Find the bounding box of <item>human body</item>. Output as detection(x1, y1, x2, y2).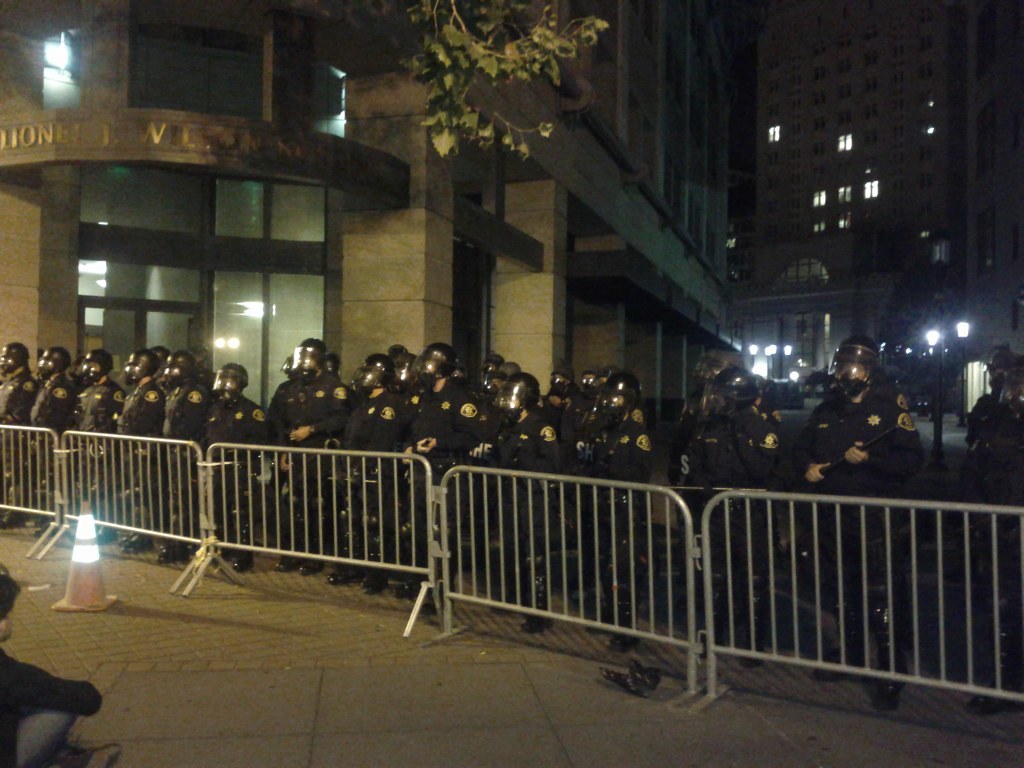
detection(66, 346, 126, 548).
